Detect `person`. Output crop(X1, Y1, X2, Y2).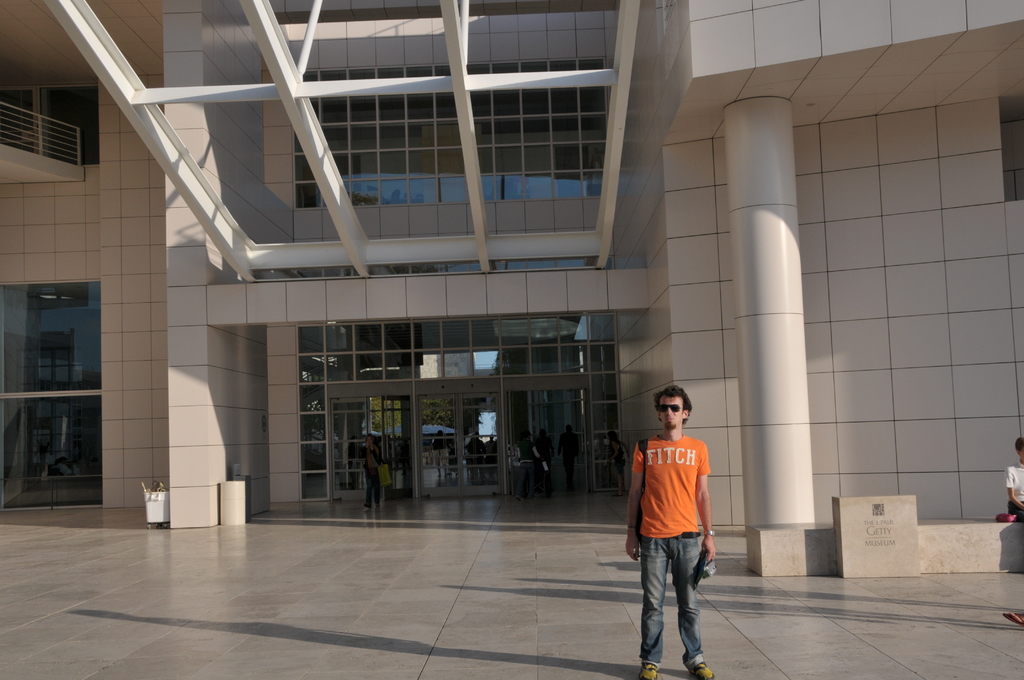
crop(628, 378, 731, 670).
